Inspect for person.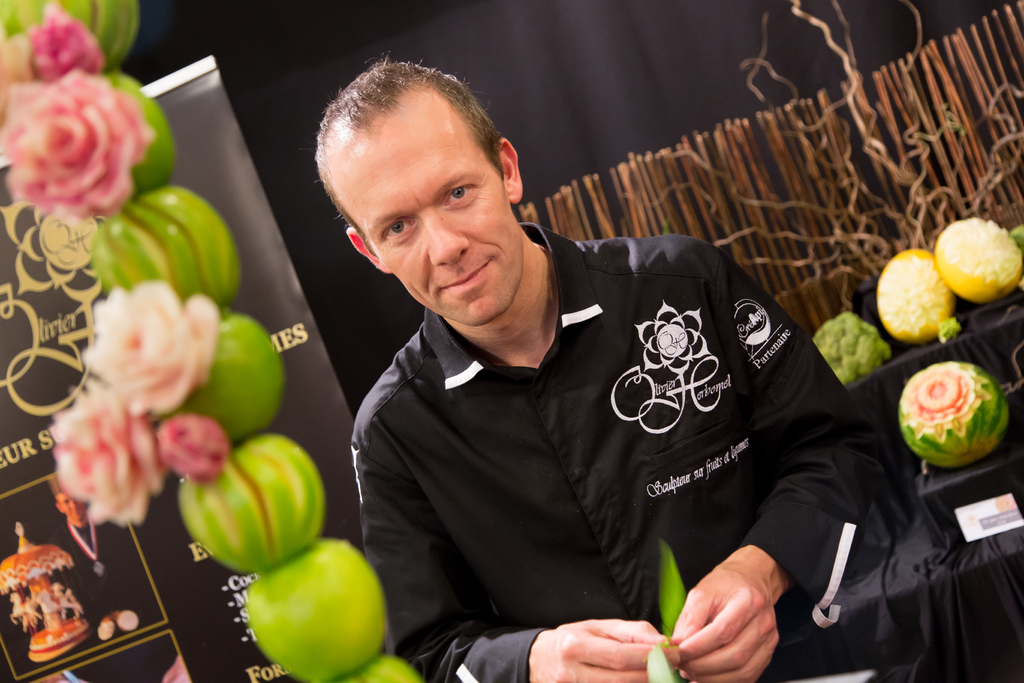
Inspection: 328/68/924/668.
